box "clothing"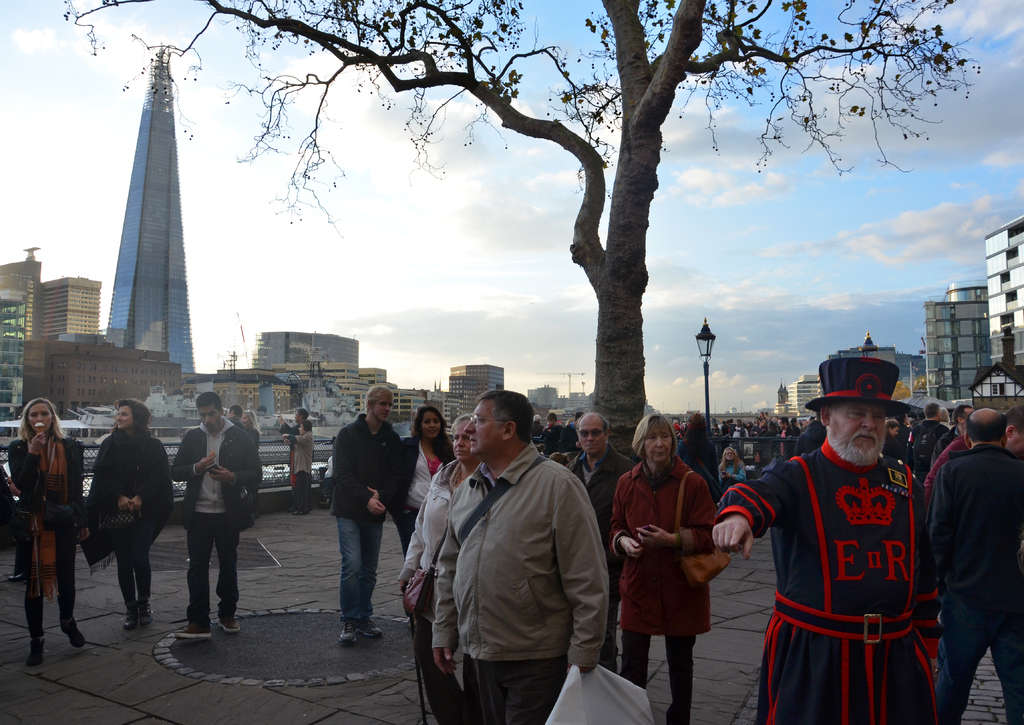
detection(792, 418, 828, 457)
